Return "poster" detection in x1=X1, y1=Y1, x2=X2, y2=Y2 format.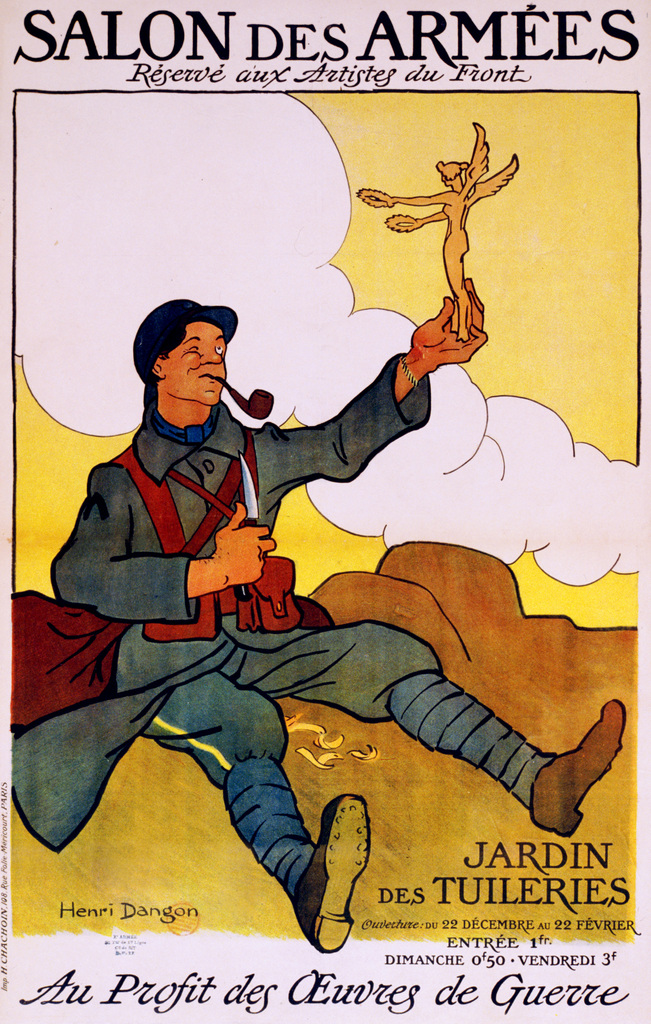
x1=0, y1=0, x2=650, y2=1023.
